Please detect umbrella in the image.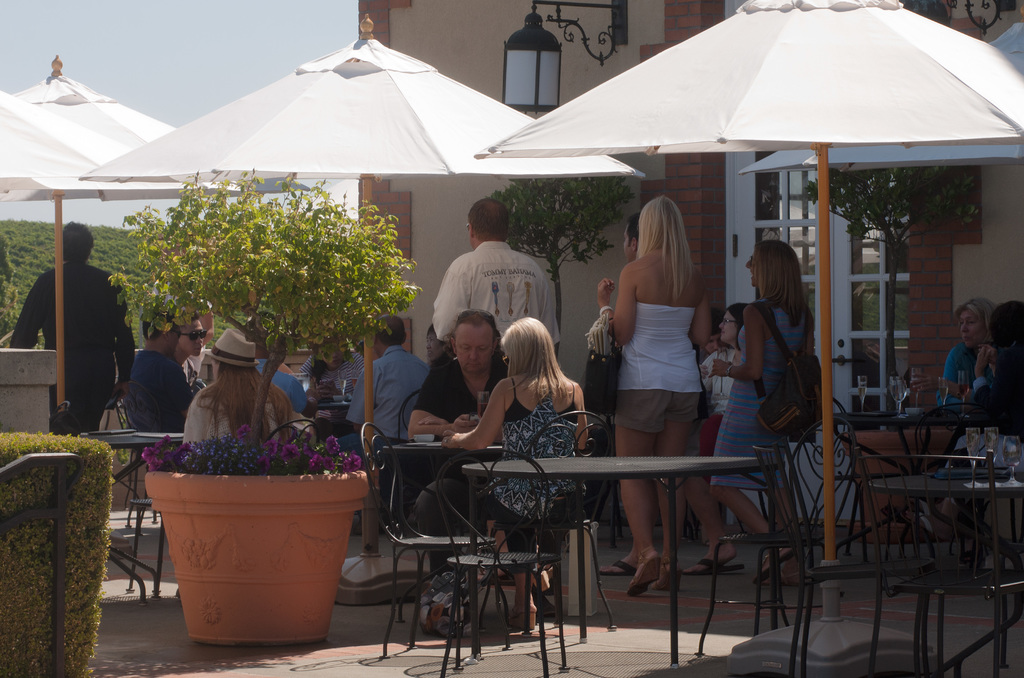
bbox=[84, 14, 650, 554].
